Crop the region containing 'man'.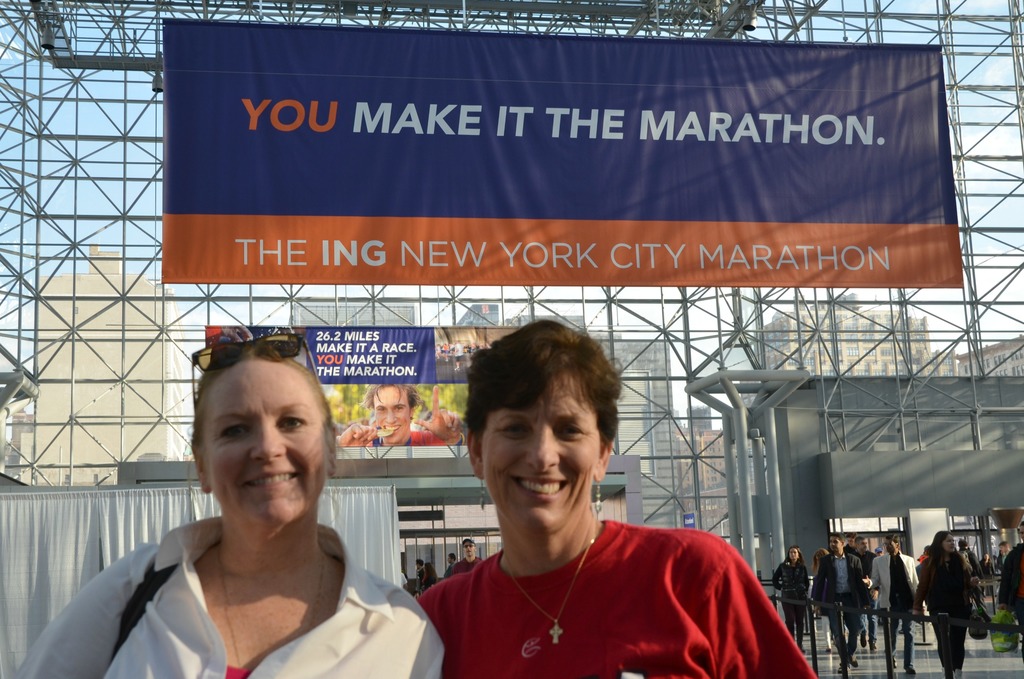
Crop region: bbox=(452, 538, 480, 577).
